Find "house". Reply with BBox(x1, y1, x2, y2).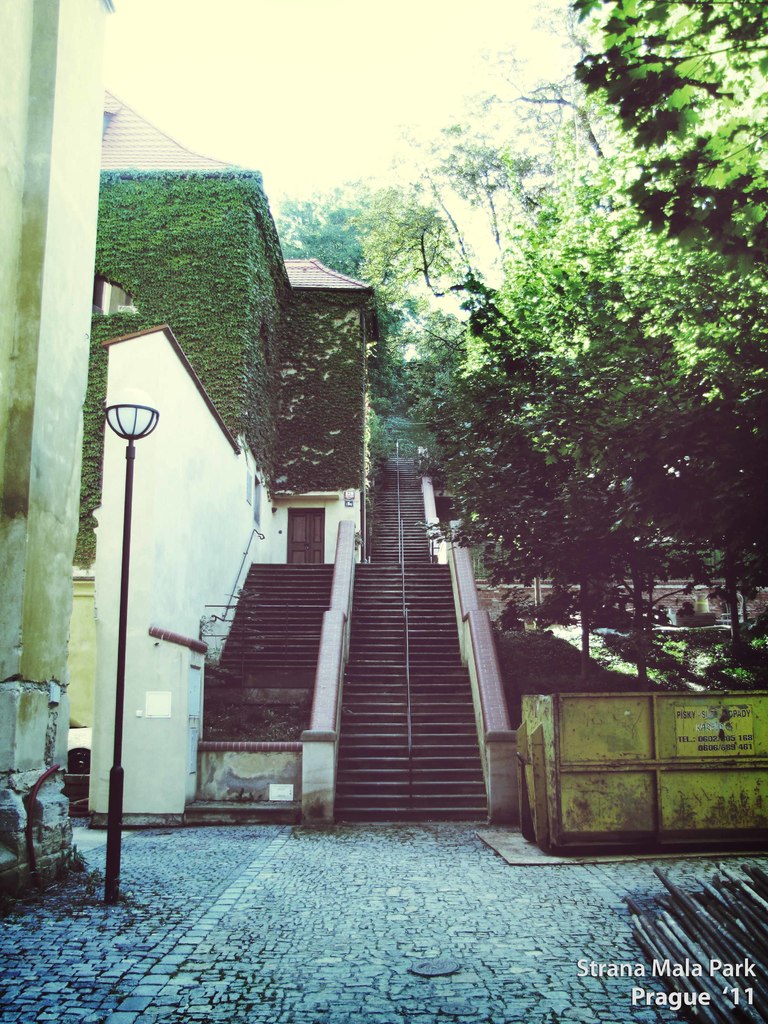
BBox(83, 163, 496, 824).
